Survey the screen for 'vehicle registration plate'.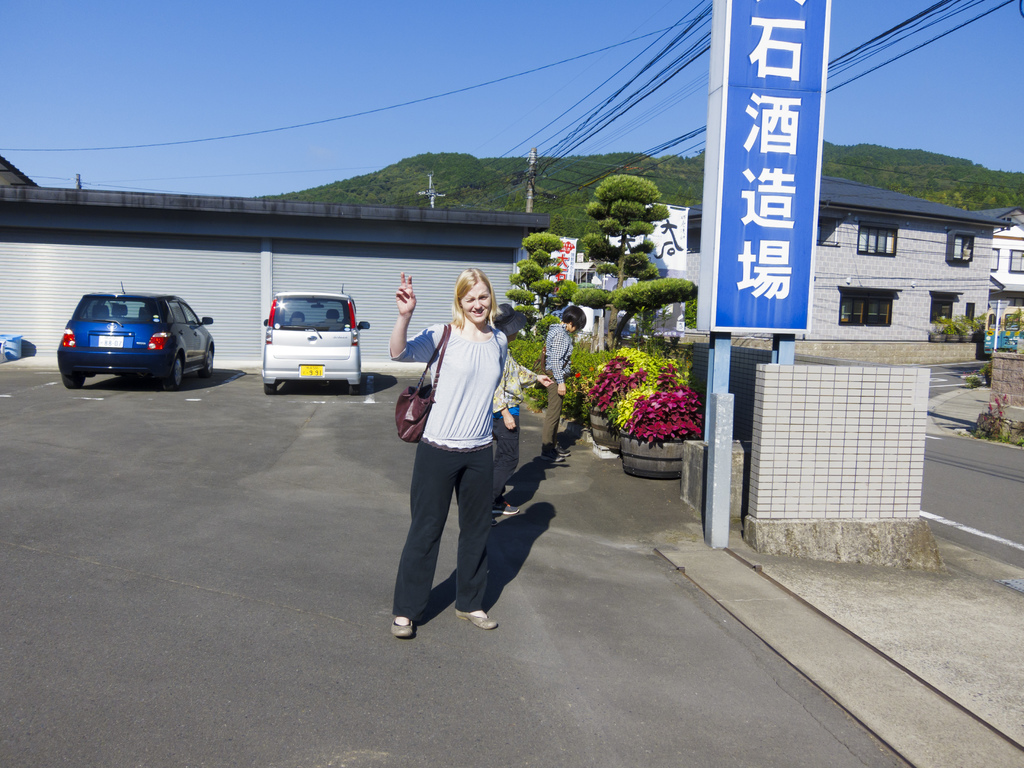
Survey found: box=[97, 336, 122, 349].
